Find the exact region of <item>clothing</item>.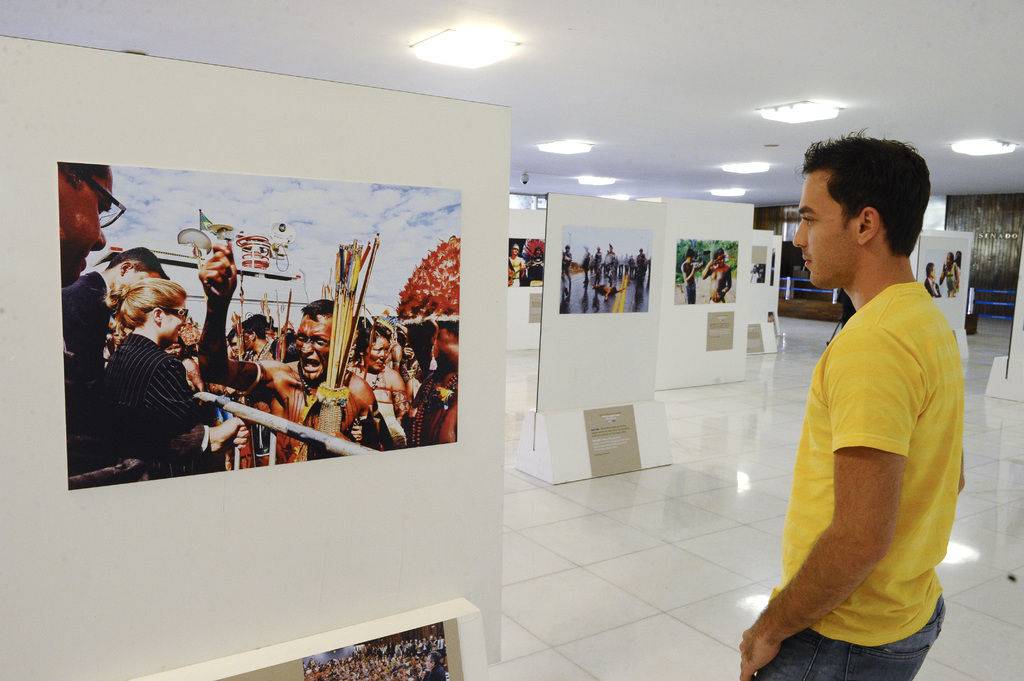
Exact region: rect(94, 329, 219, 473).
